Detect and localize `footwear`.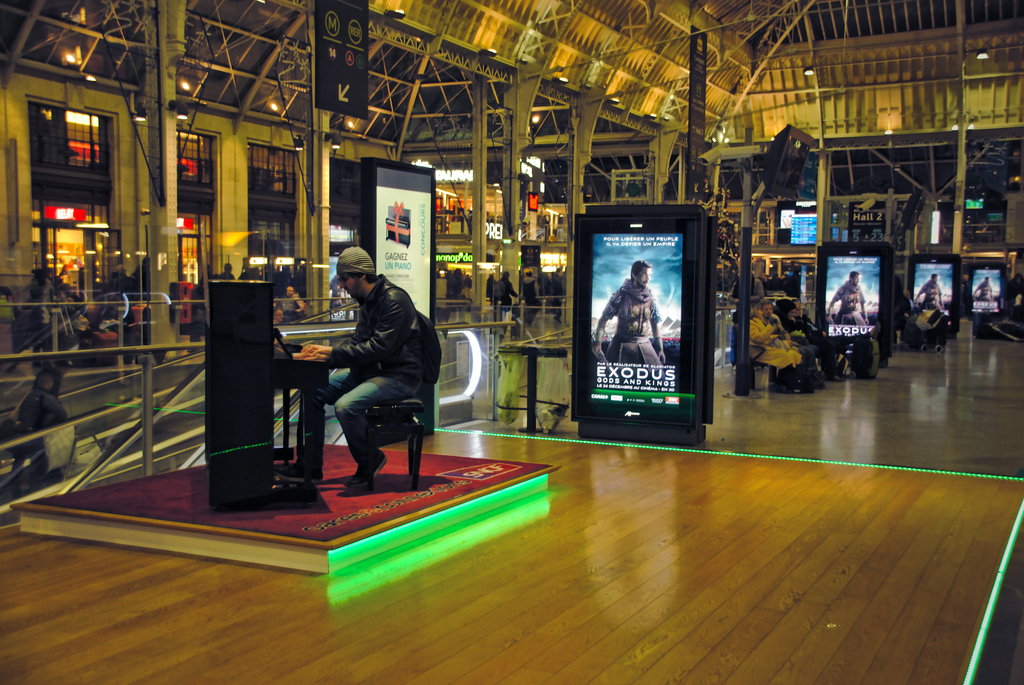
Localized at [274, 464, 324, 484].
